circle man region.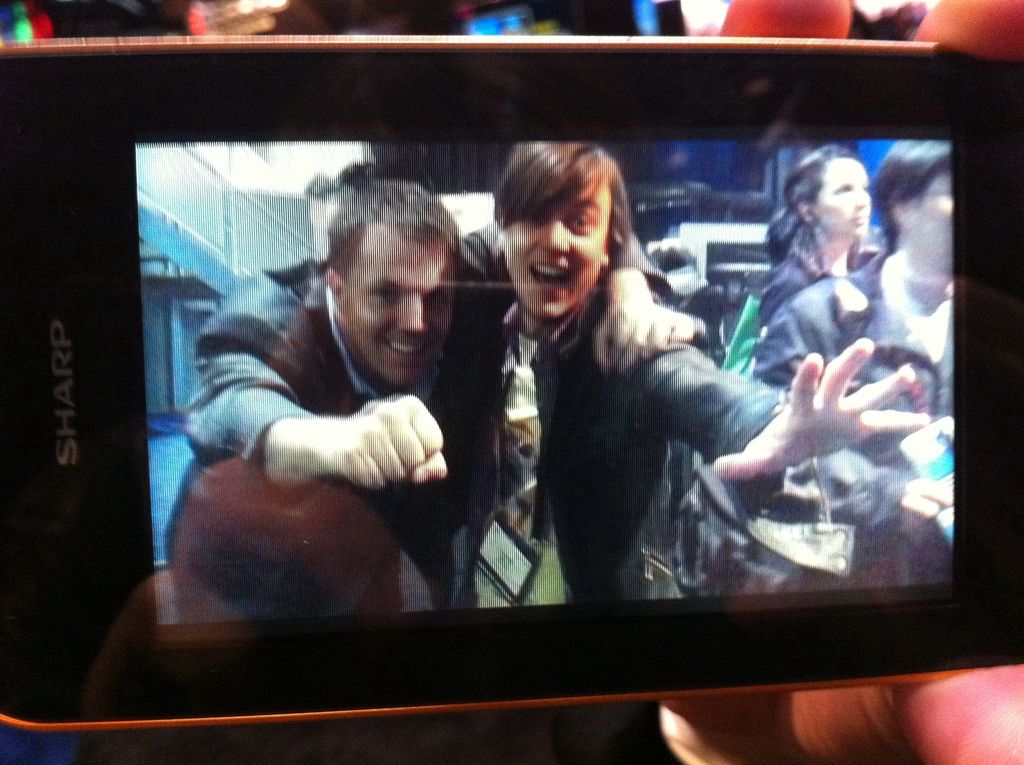
Region: box=[753, 137, 954, 385].
